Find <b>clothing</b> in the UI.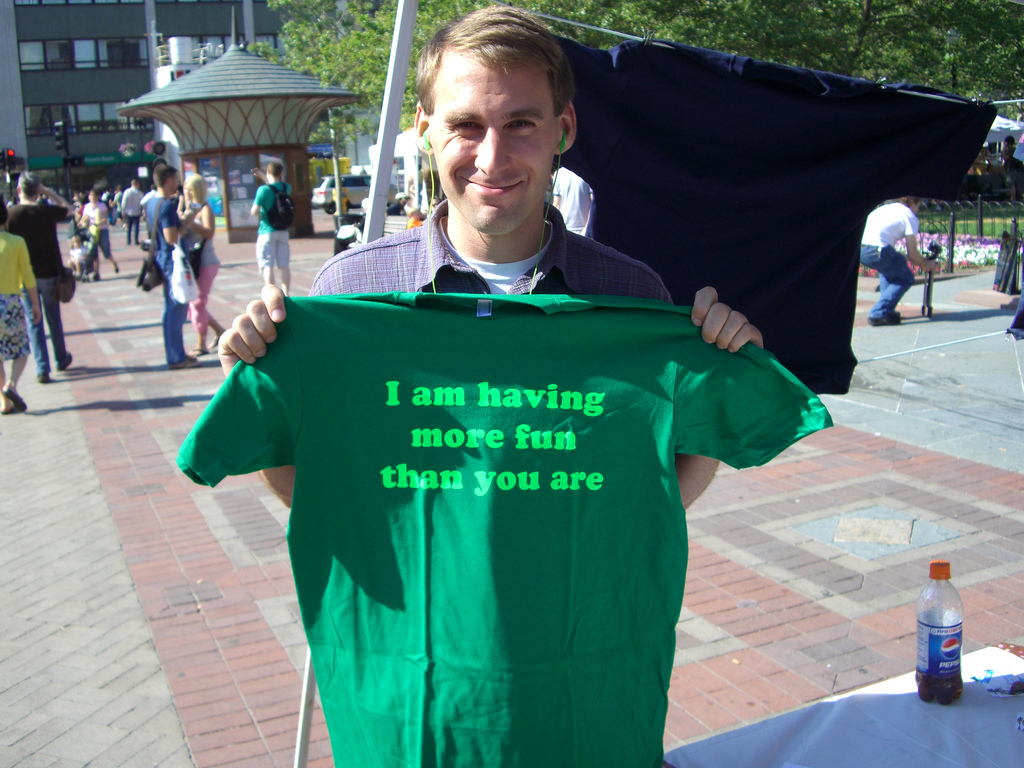
UI element at detection(256, 173, 288, 263).
